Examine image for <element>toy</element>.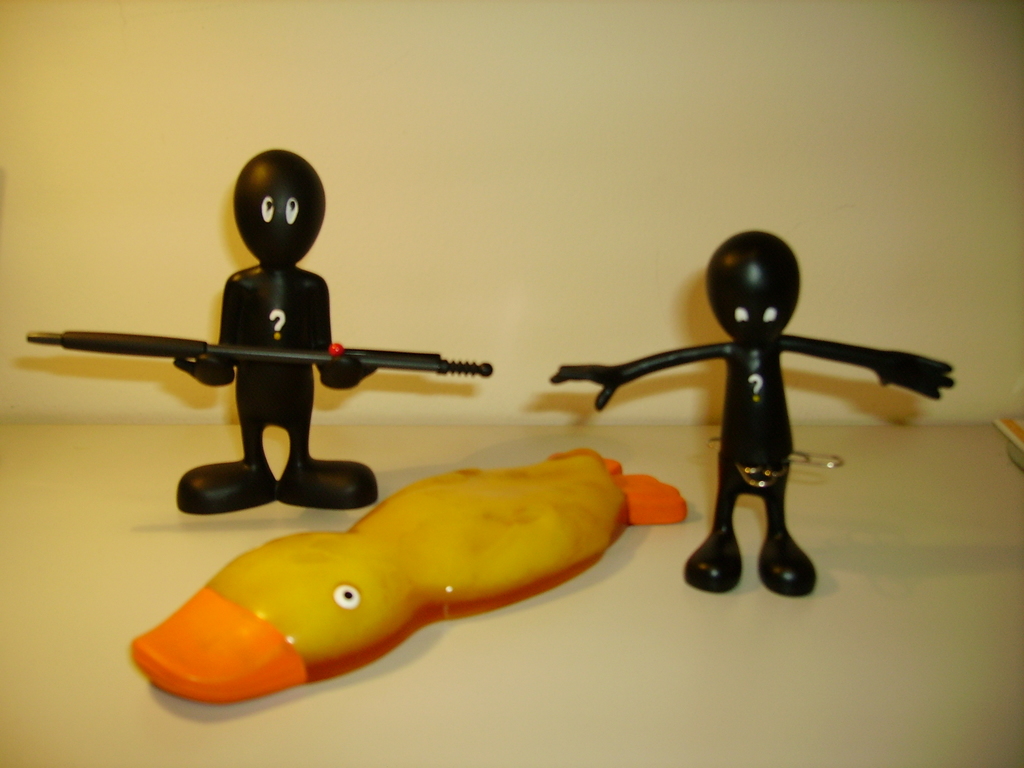
Examination result: 62 168 486 532.
